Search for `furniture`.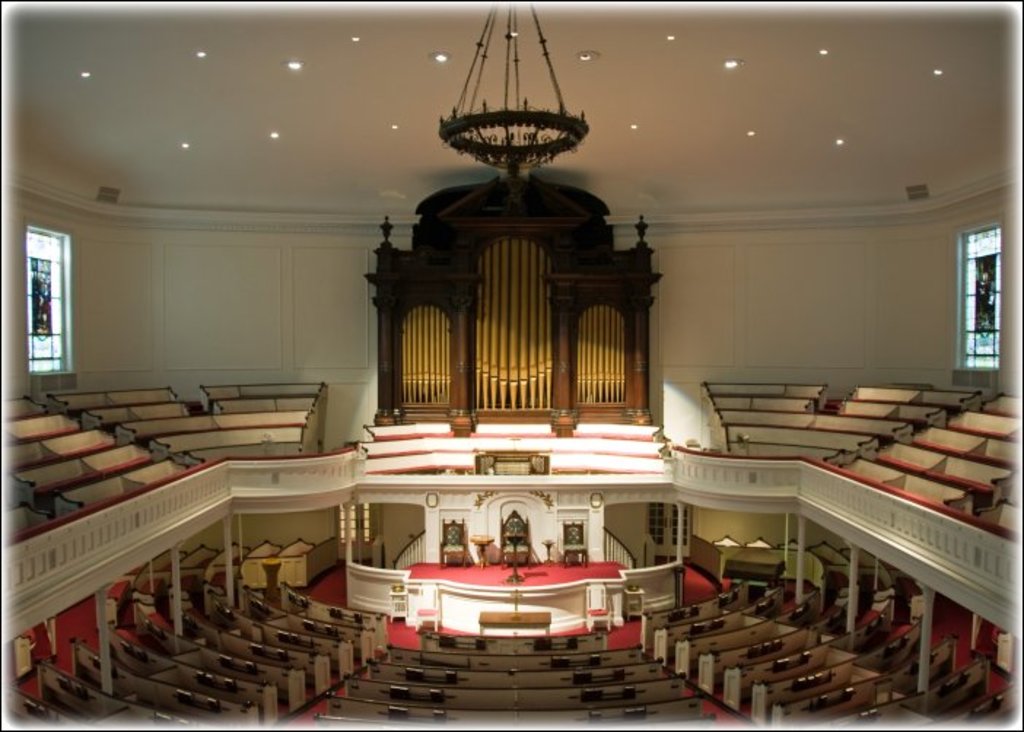
Found at [439, 515, 468, 567].
